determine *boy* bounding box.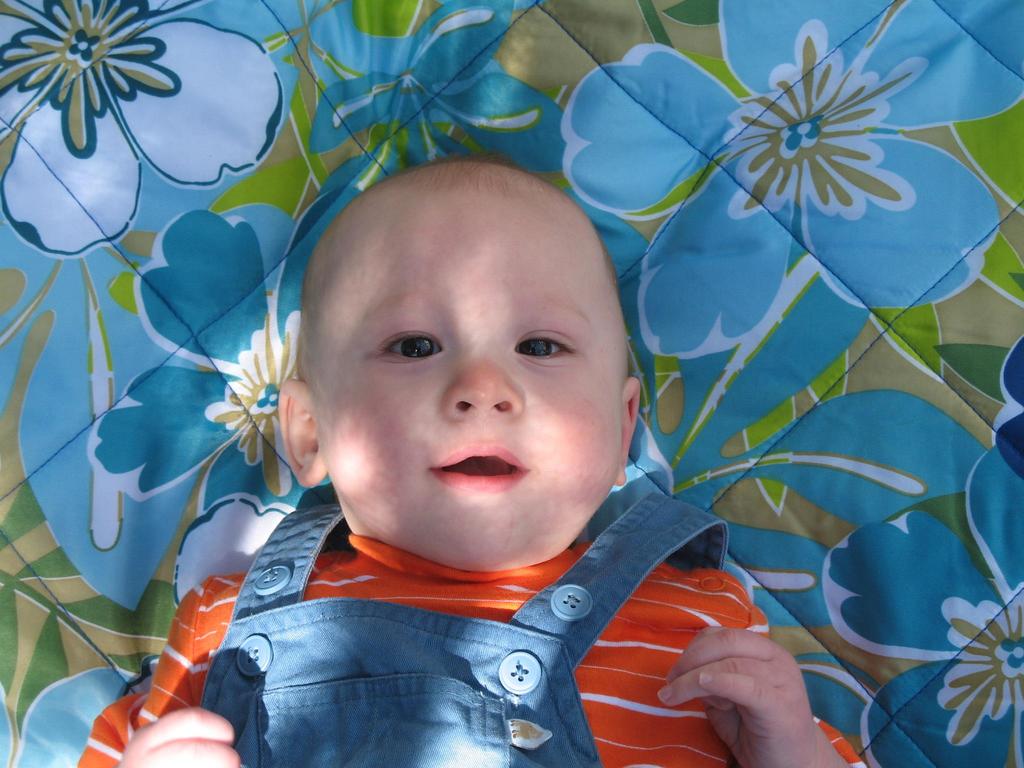
Determined: [79,157,865,767].
